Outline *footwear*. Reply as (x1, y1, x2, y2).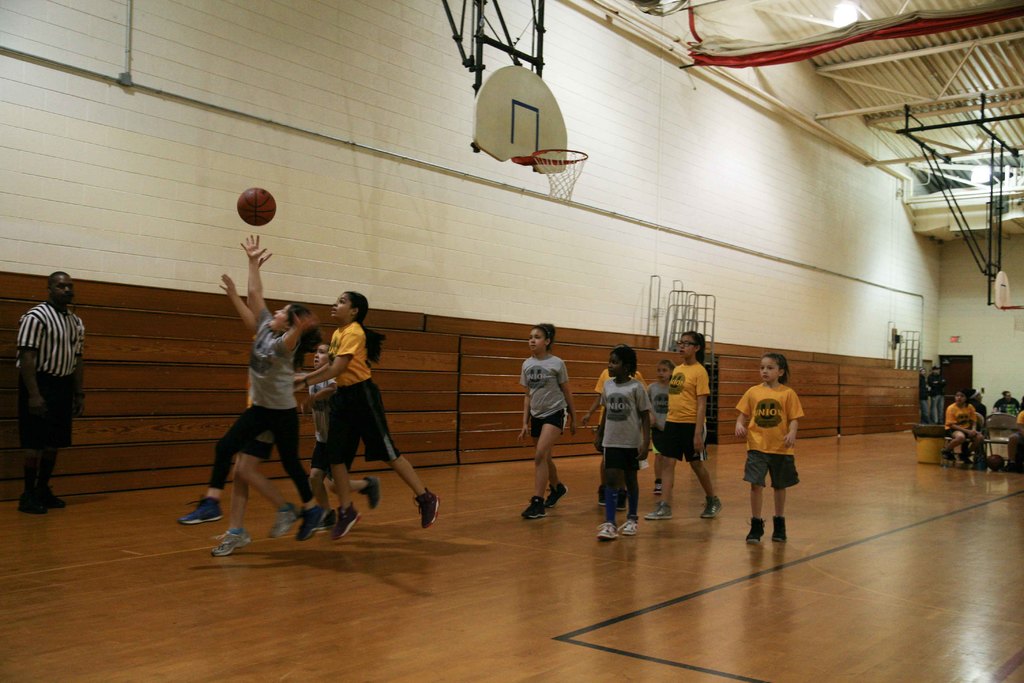
(959, 454, 970, 462).
